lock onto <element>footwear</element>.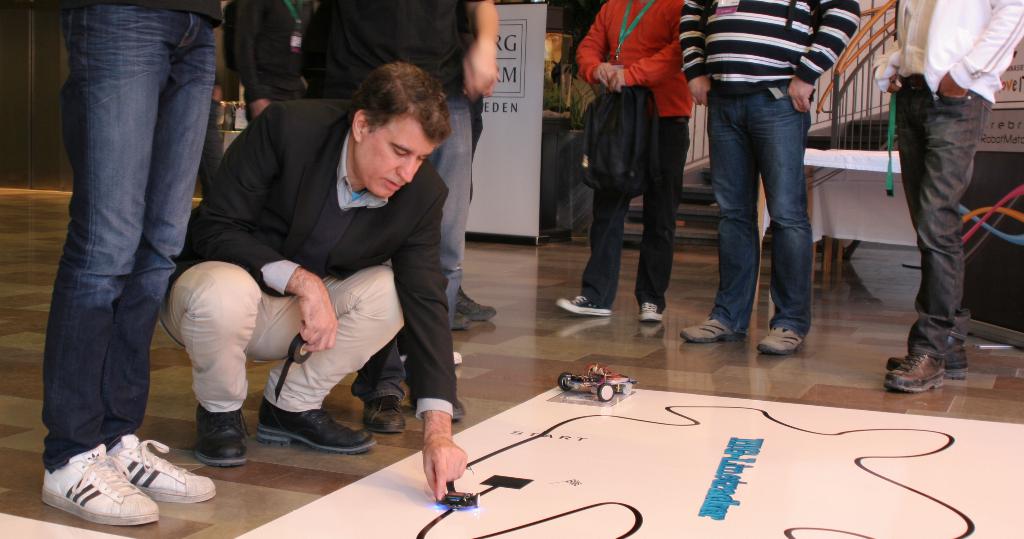
Locked: bbox=[933, 347, 968, 382].
